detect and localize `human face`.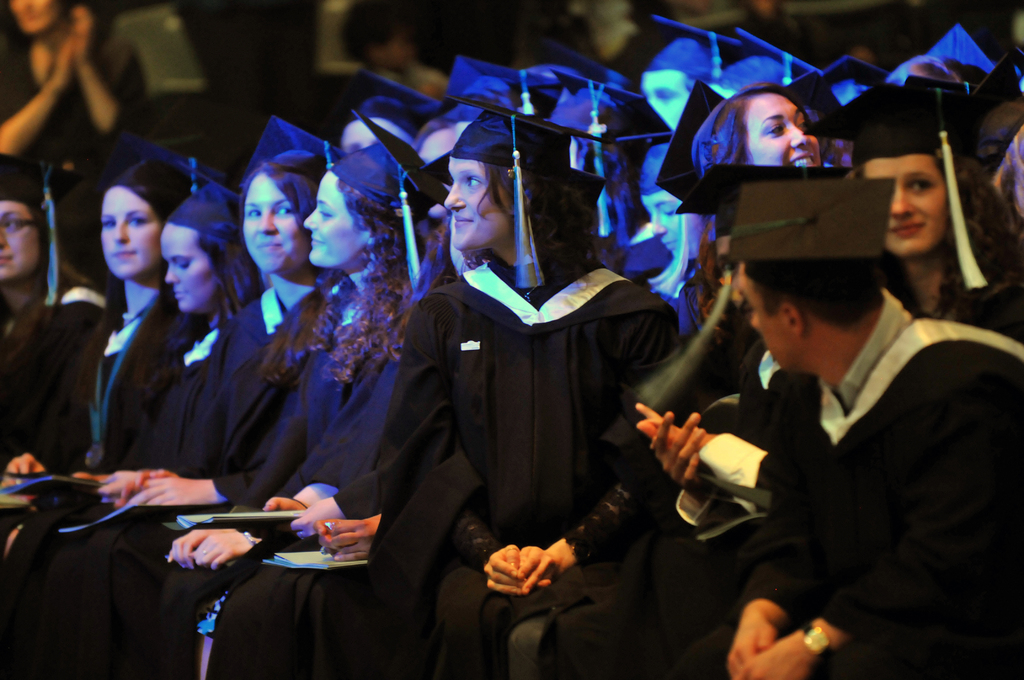
Localized at <box>336,119,406,155</box>.
